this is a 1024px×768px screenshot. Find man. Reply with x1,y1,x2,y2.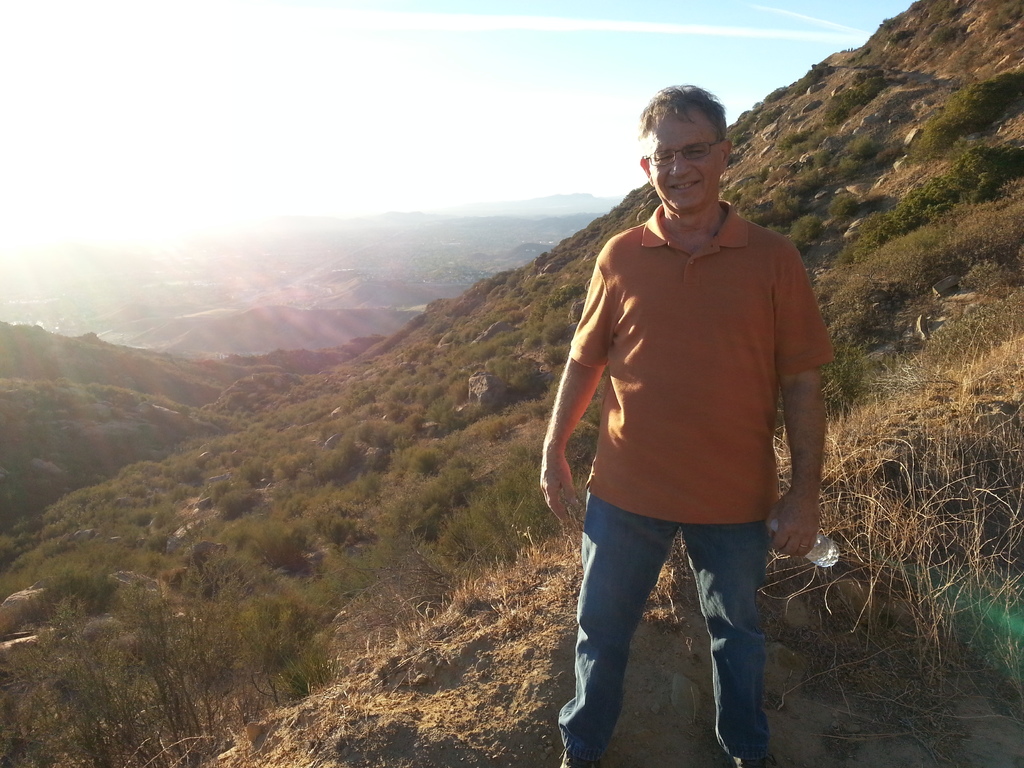
531,92,837,749.
